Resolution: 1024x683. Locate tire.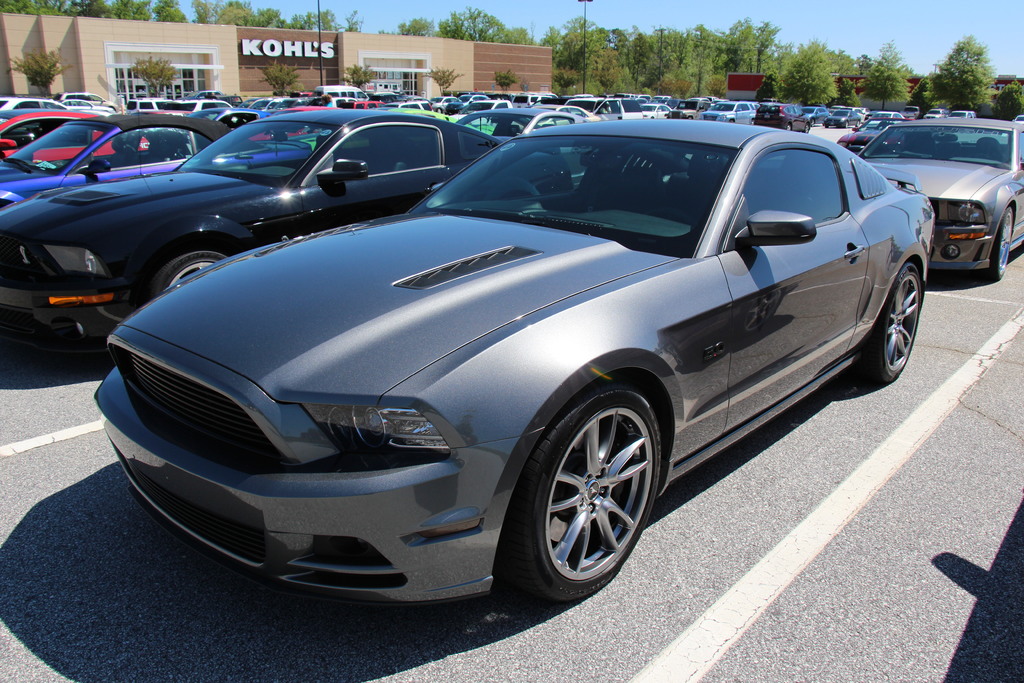
[x1=996, y1=202, x2=1016, y2=284].
